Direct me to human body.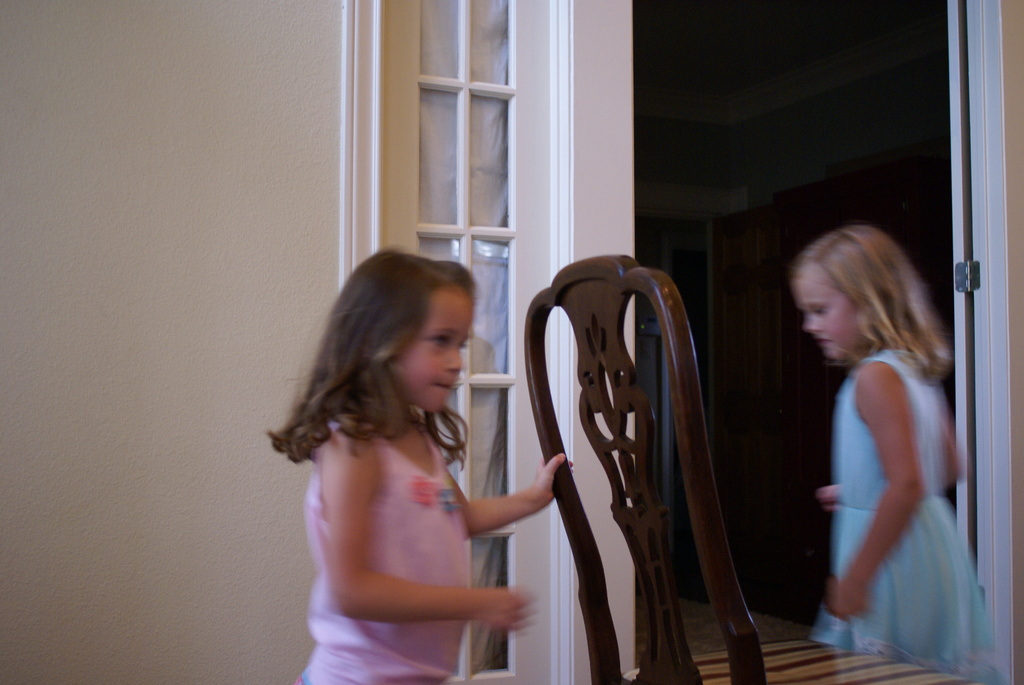
Direction: bbox(774, 199, 951, 668).
